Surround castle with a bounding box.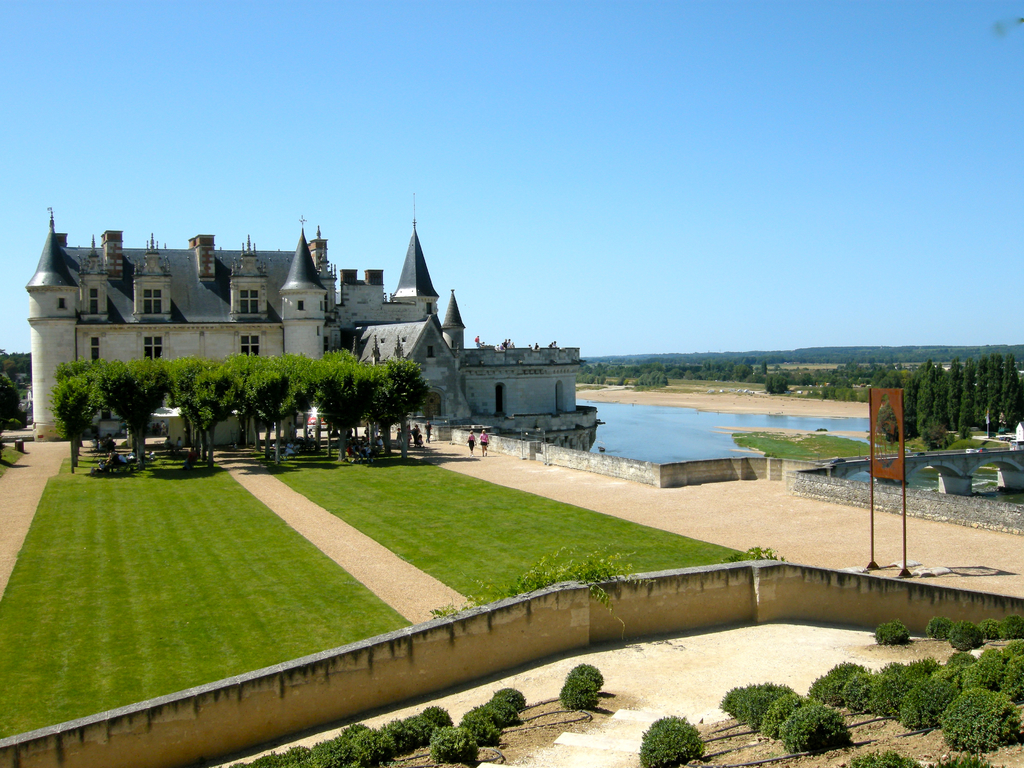
crop(29, 185, 603, 473).
